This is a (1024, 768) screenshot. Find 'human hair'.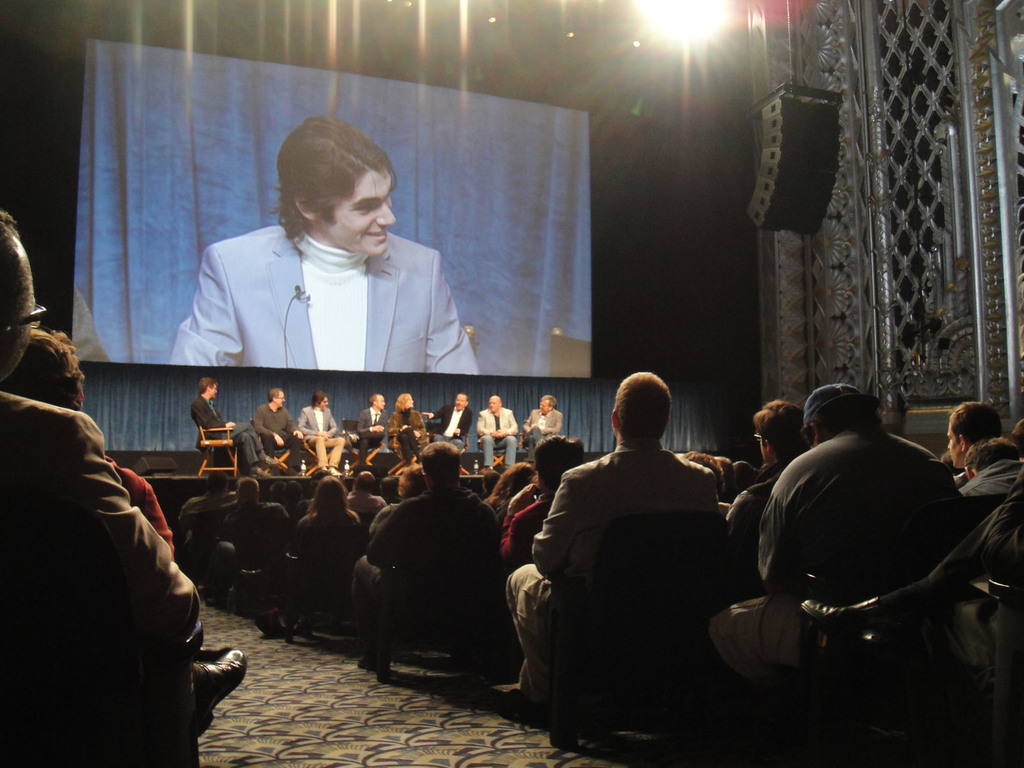
Bounding box: BBox(282, 481, 304, 502).
